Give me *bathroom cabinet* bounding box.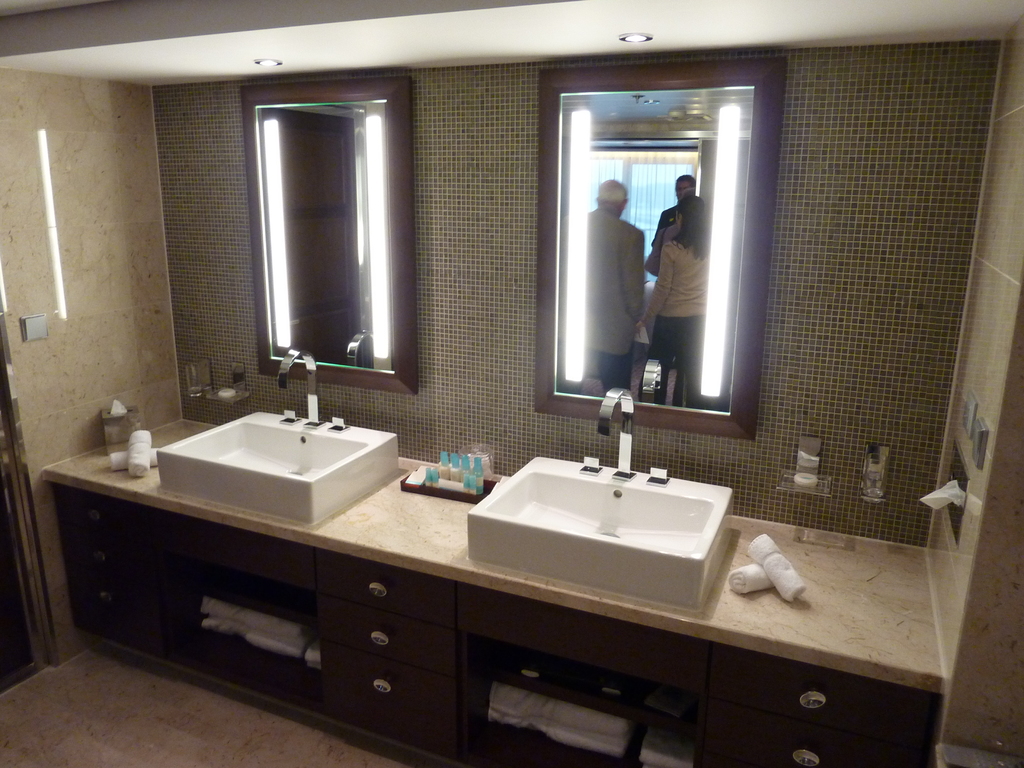
left=44, top=476, right=948, bottom=767.
